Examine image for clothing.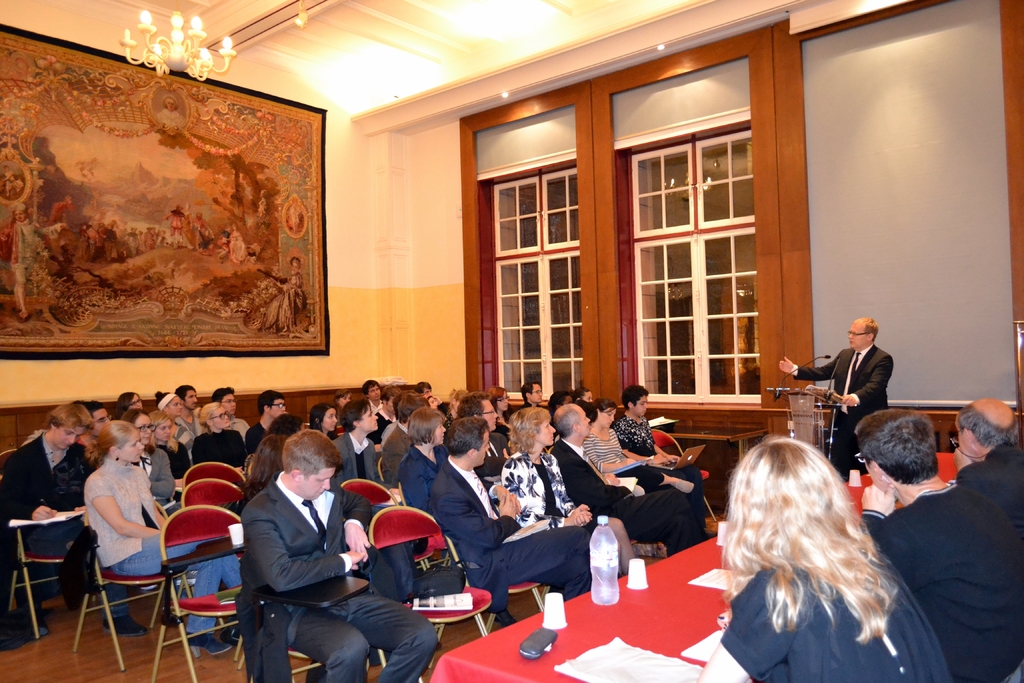
Examination result: crop(244, 269, 310, 342).
